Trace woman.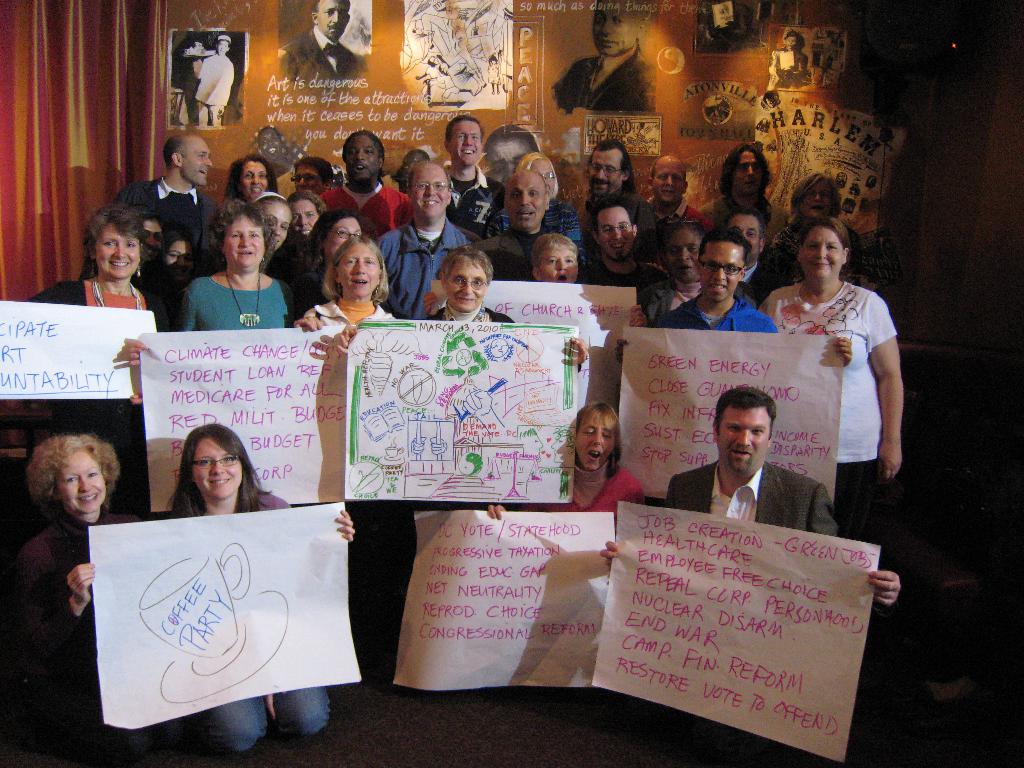
Traced to 19 432 156 756.
